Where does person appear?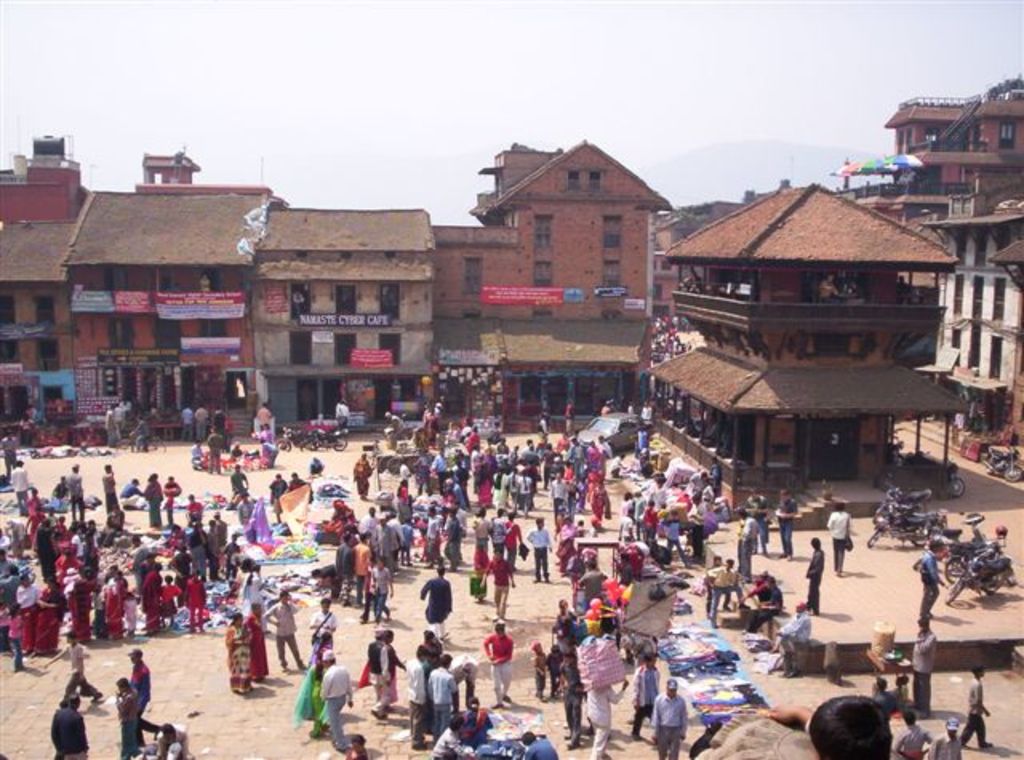
Appears at x1=347, y1=736, x2=366, y2=758.
